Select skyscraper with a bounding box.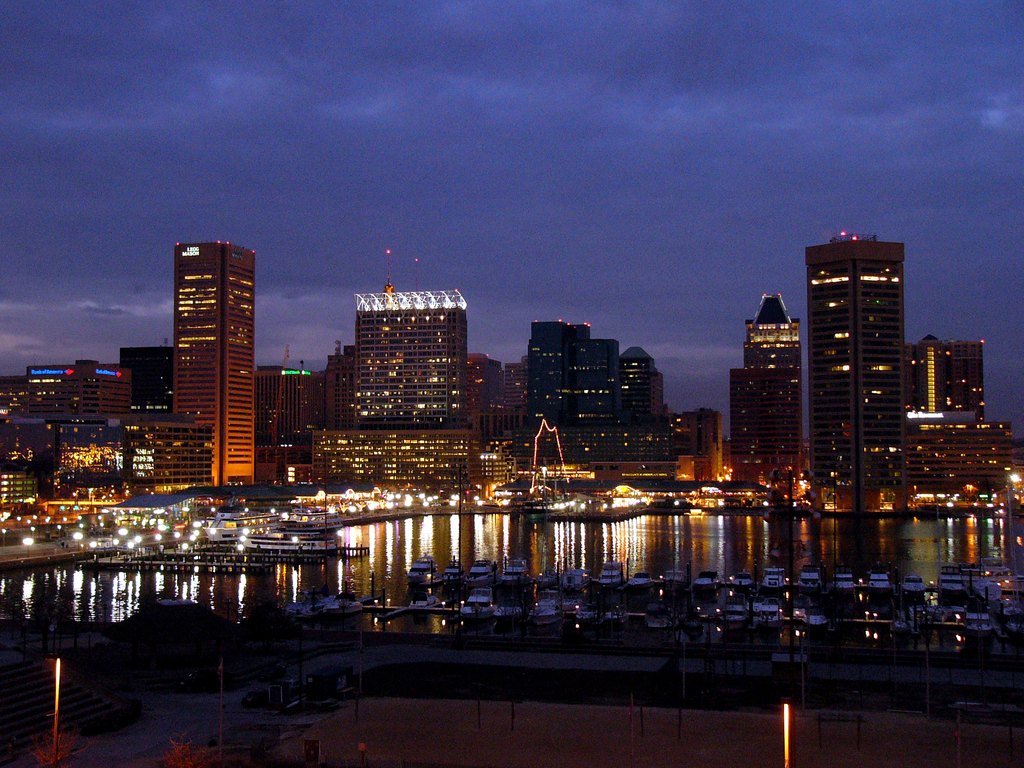
531/317/619/429.
